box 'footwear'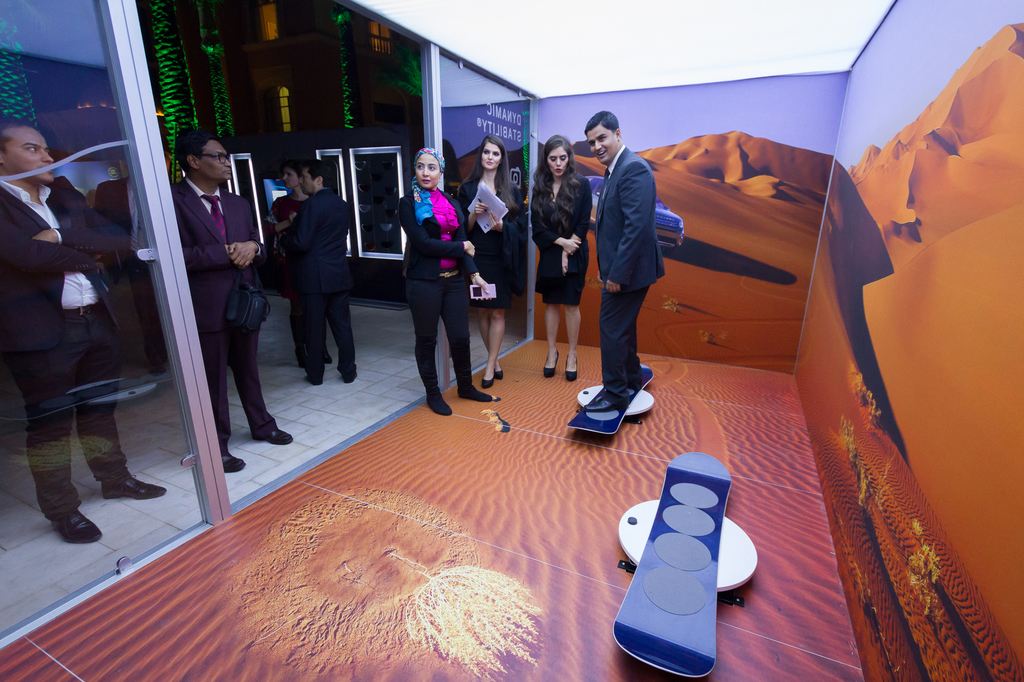
(337,361,359,383)
